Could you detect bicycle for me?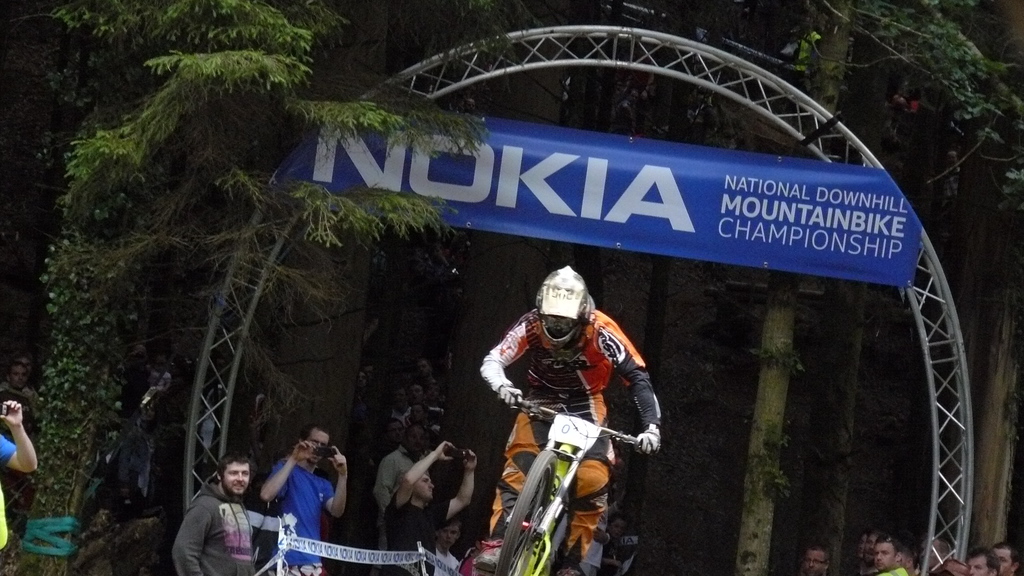
Detection result: (479,382,639,566).
